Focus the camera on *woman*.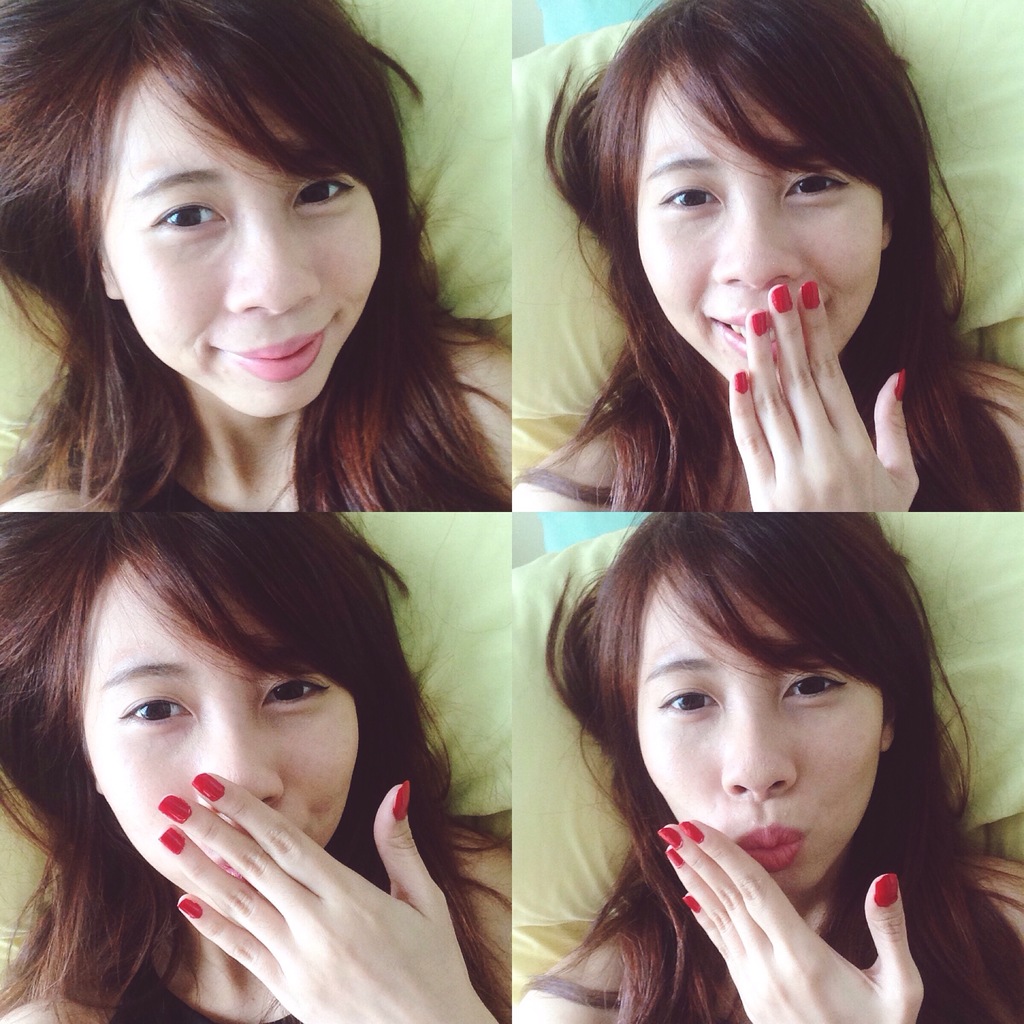
Focus region: left=506, top=36, right=998, bottom=563.
